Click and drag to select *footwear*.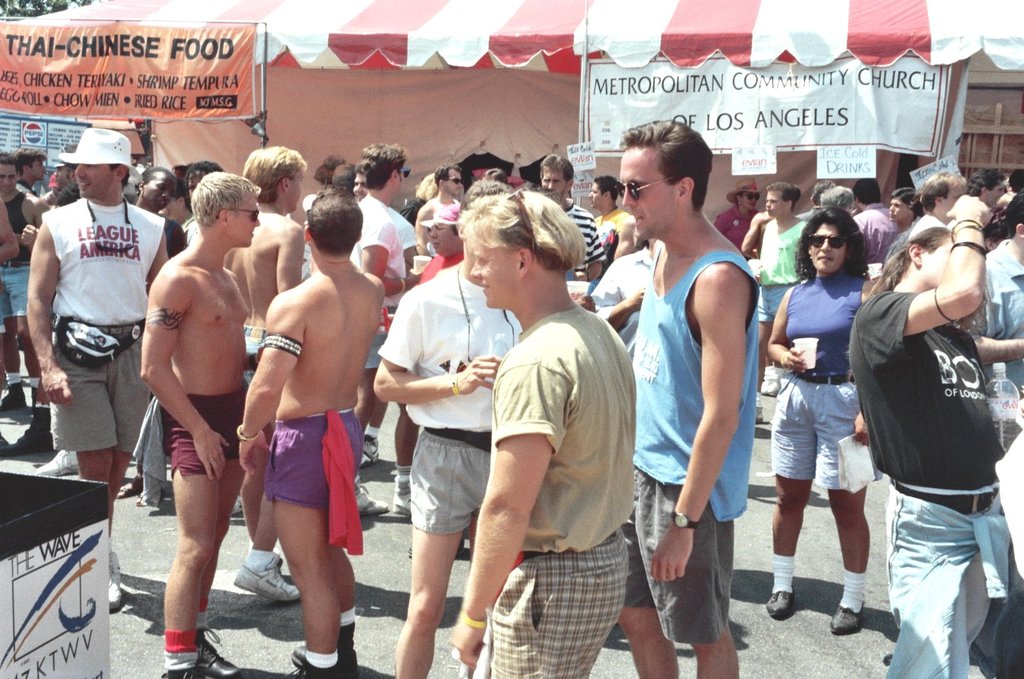
Selection: [359, 428, 378, 473].
